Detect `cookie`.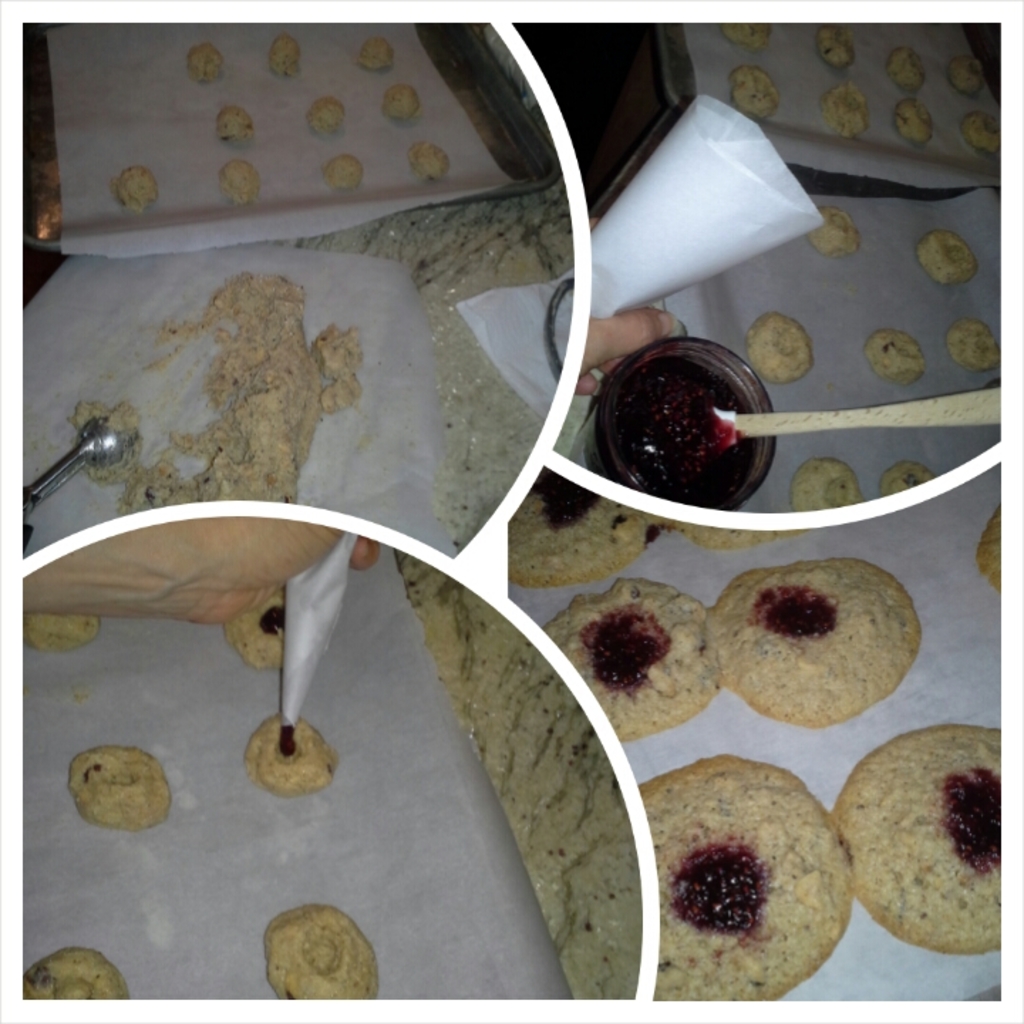
Detected at box=[21, 610, 105, 654].
